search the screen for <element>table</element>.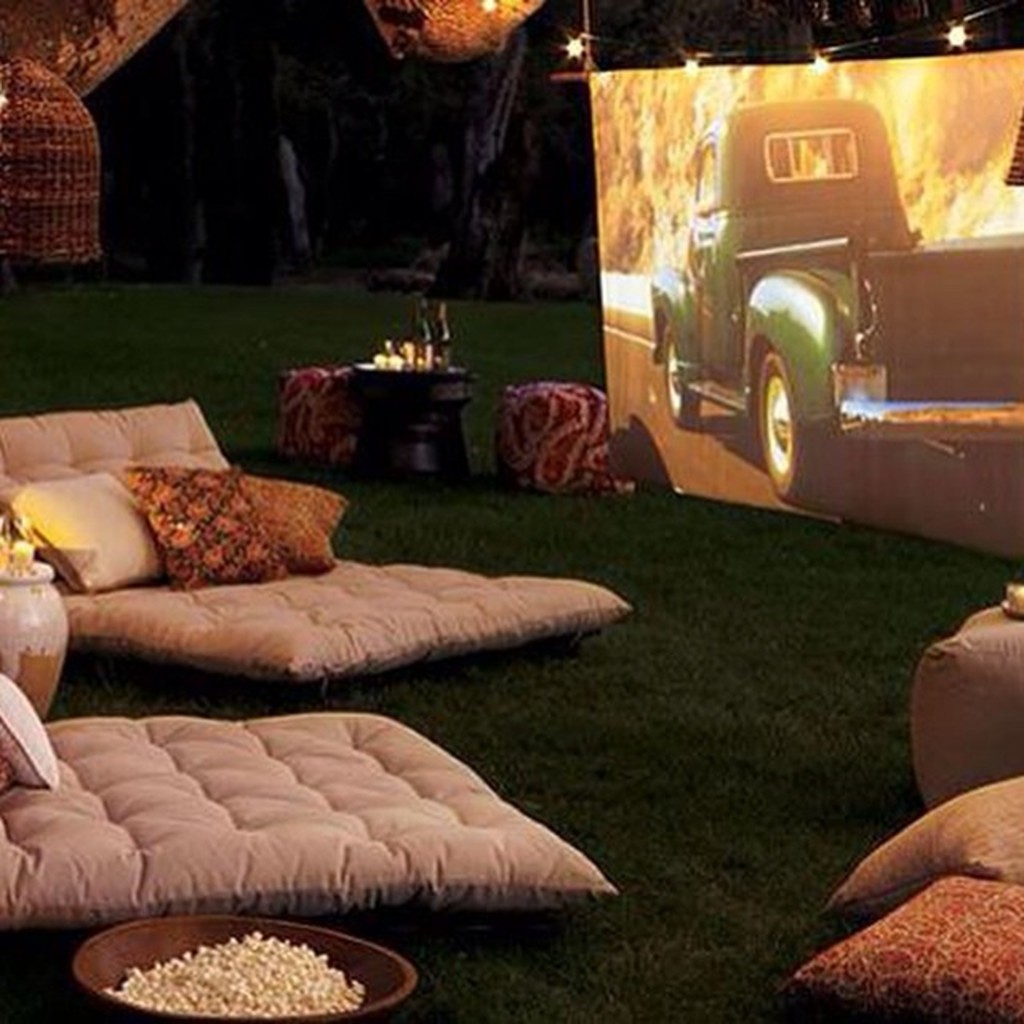
Found at box=[352, 363, 477, 475].
